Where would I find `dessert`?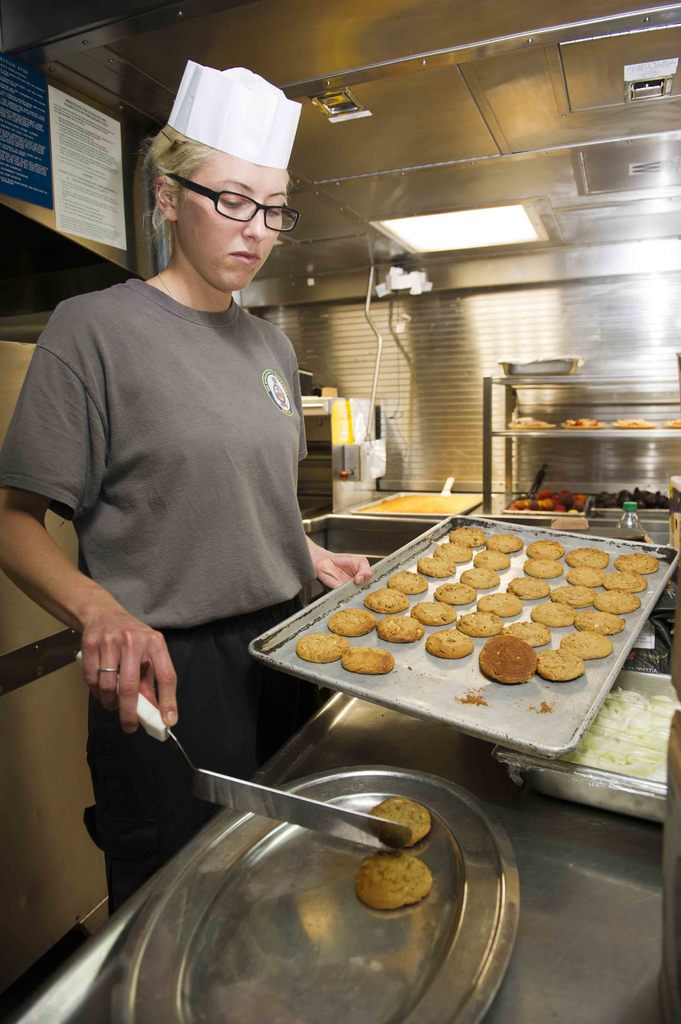
At detection(387, 570, 429, 594).
